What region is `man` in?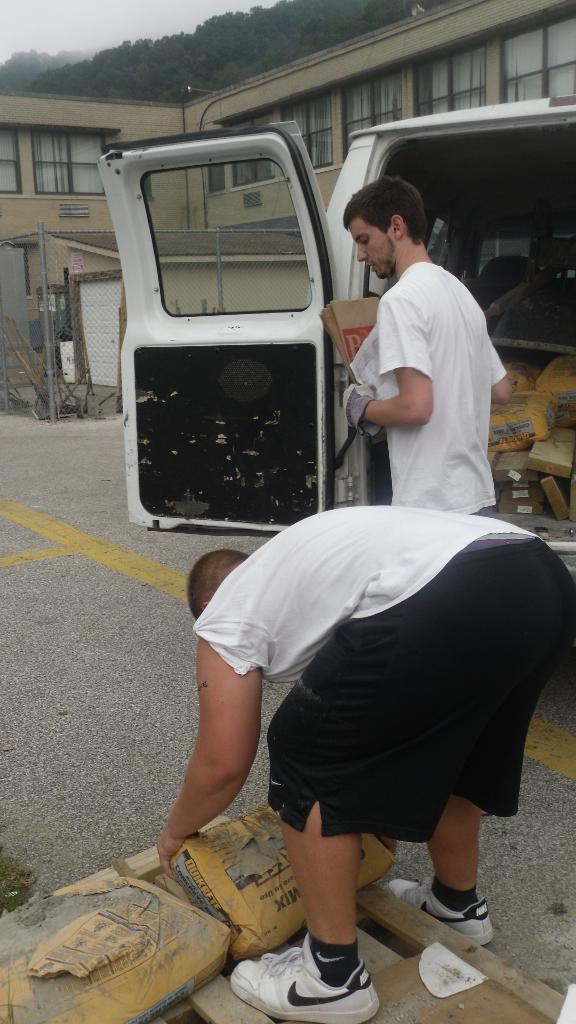
bbox=(152, 503, 575, 1023).
